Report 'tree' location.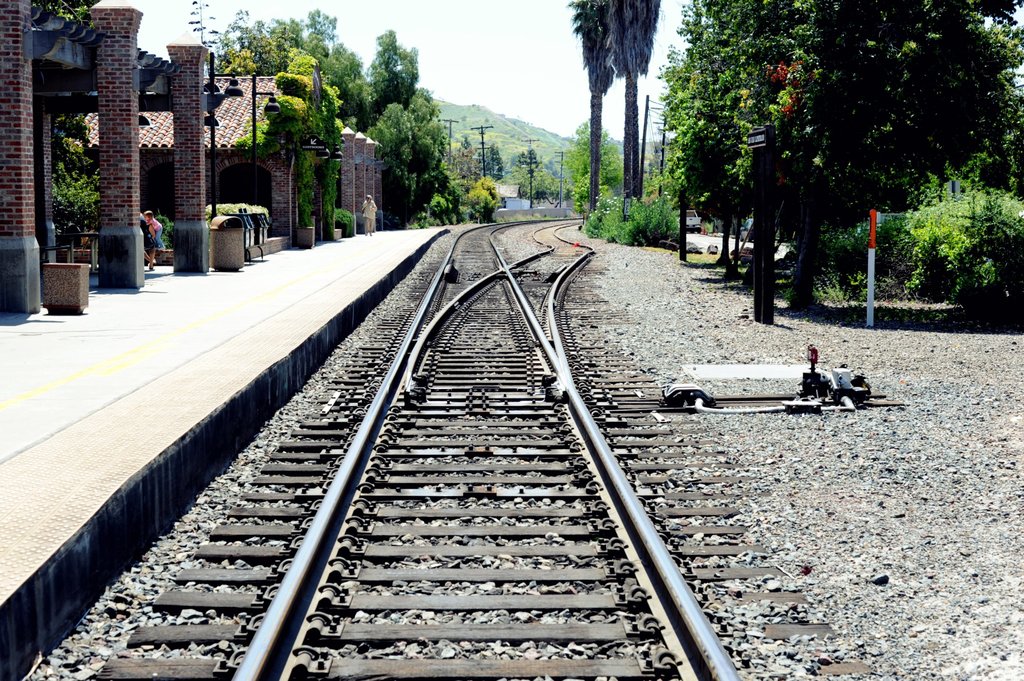
Report: region(484, 136, 506, 185).
